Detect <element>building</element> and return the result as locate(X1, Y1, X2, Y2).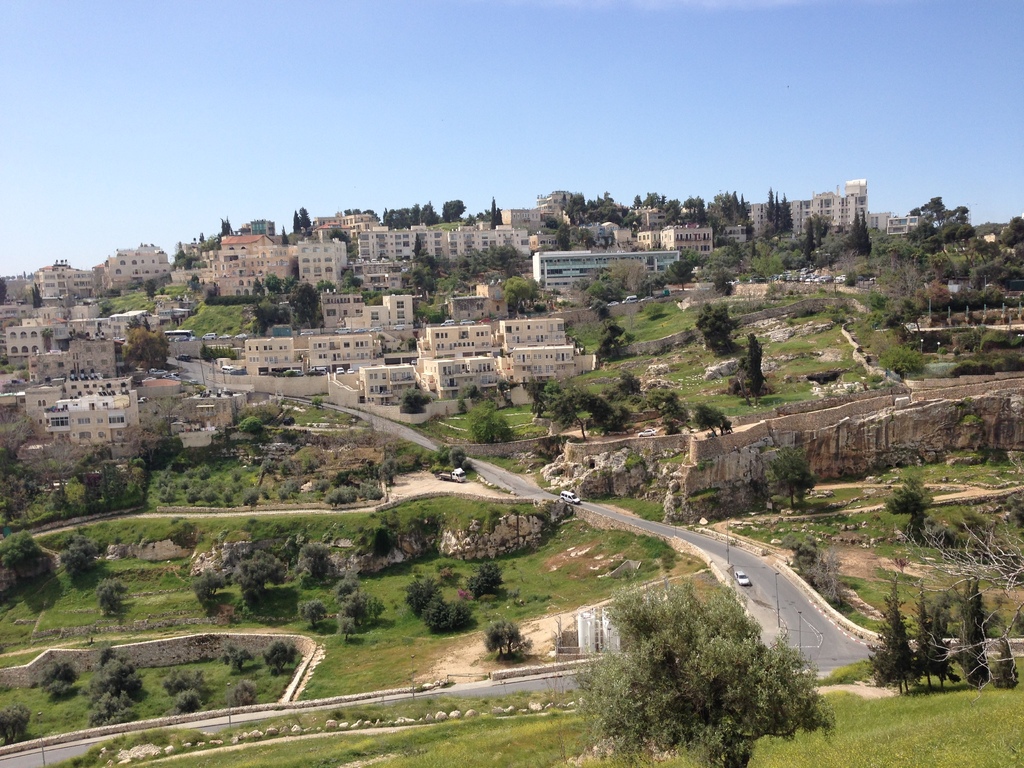
locate(310, 337, 372, 373).
